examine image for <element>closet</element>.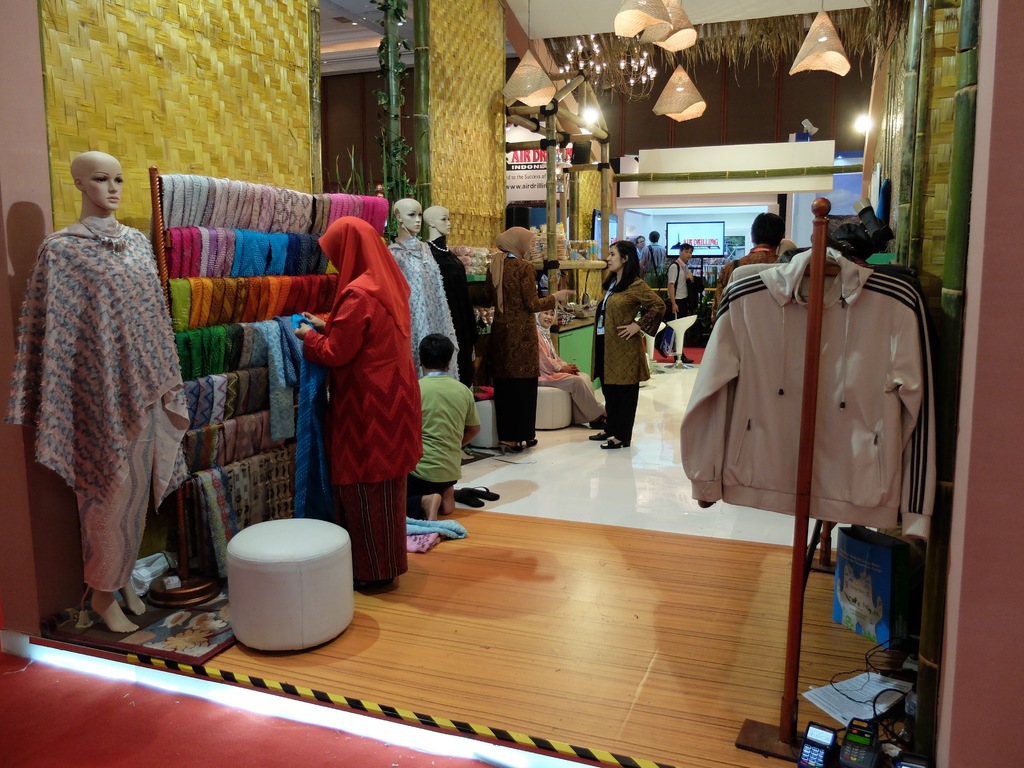
Examination result: (left=676, top=230, right=937, bottom=539).
